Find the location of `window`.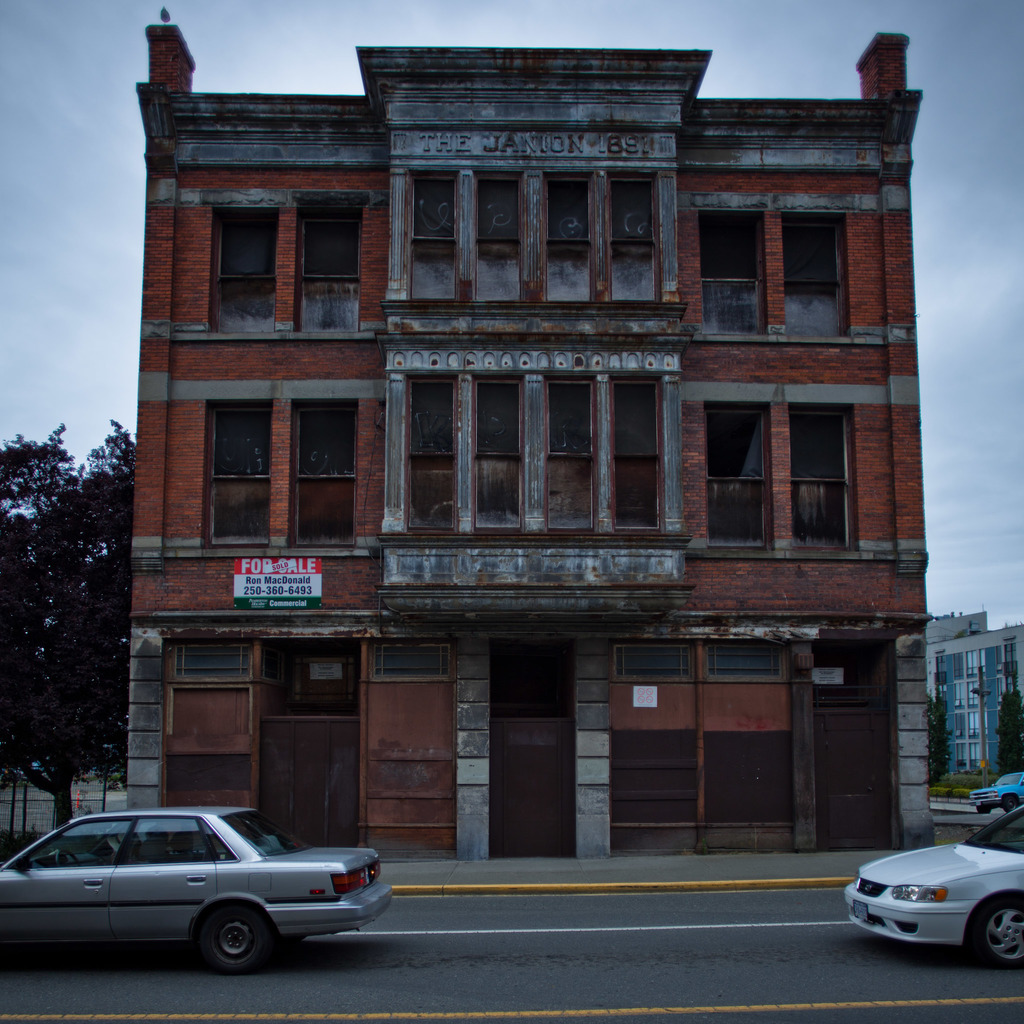
Location: bbox=(785, 402, 858, 545).
